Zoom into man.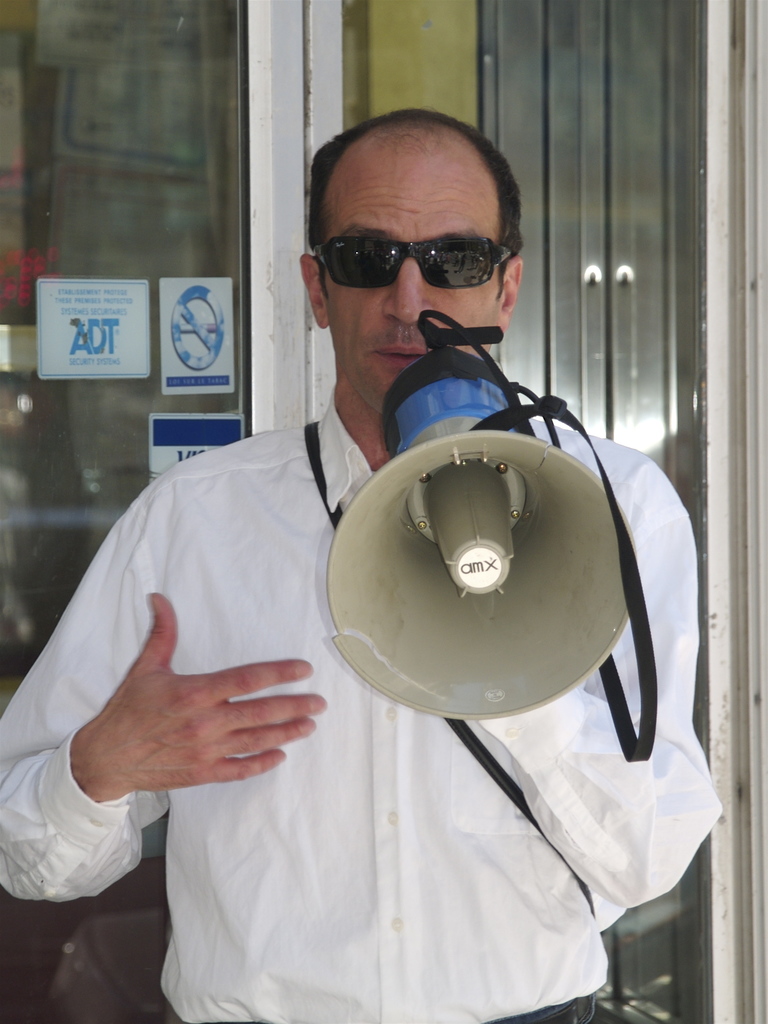
Zoom target: locate(67, 148, 707, 963).
